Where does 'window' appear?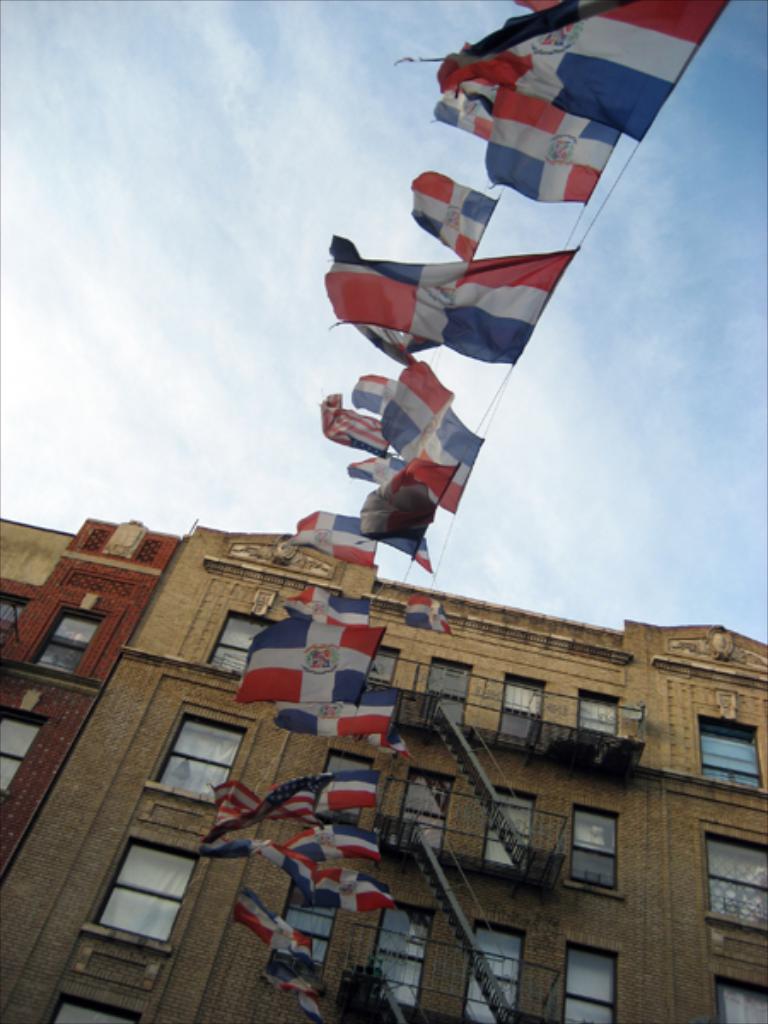
Appears at select_region(87, 829, 208, 945).
